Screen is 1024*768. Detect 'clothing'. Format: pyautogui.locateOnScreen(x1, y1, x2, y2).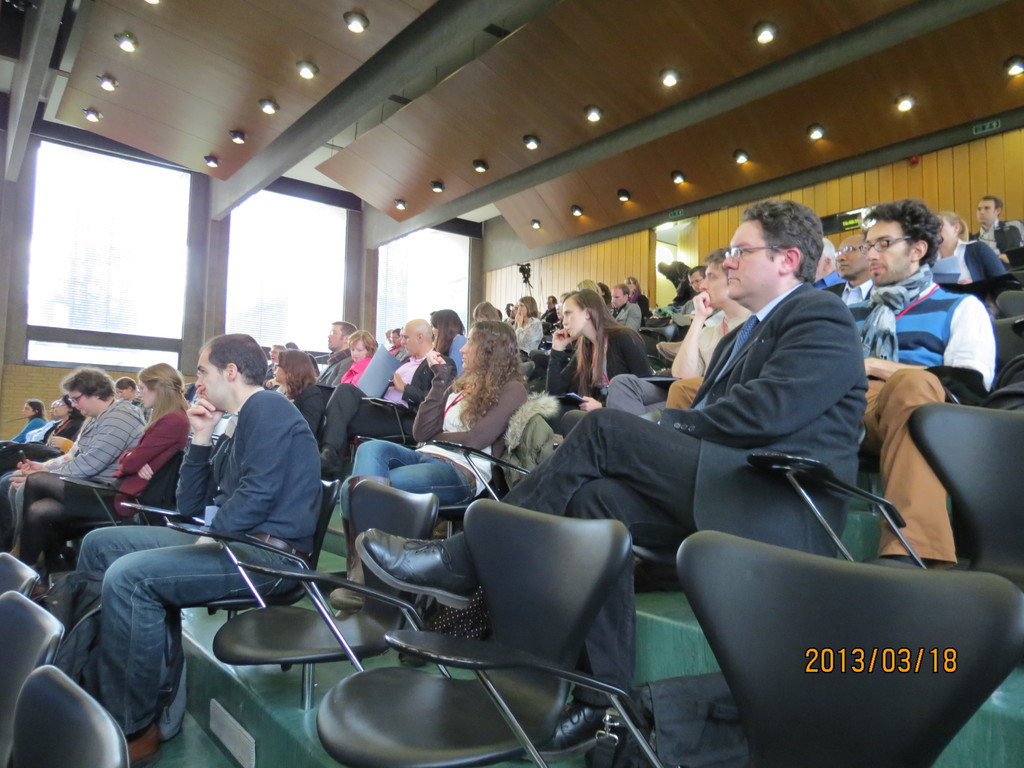
pyautogui.locateOnScreen(119, 392, 143, 410).
